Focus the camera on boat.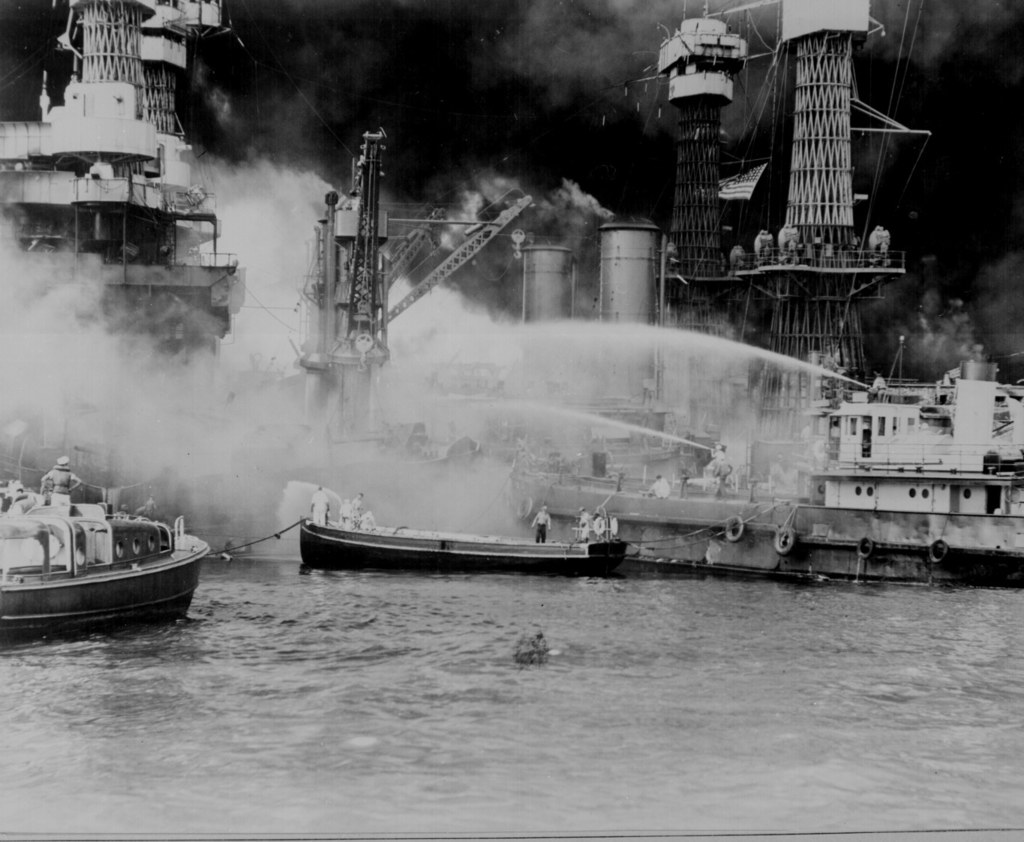
Focus region: pyautogui.locateOnScreen(301, 510, 629, 576).
